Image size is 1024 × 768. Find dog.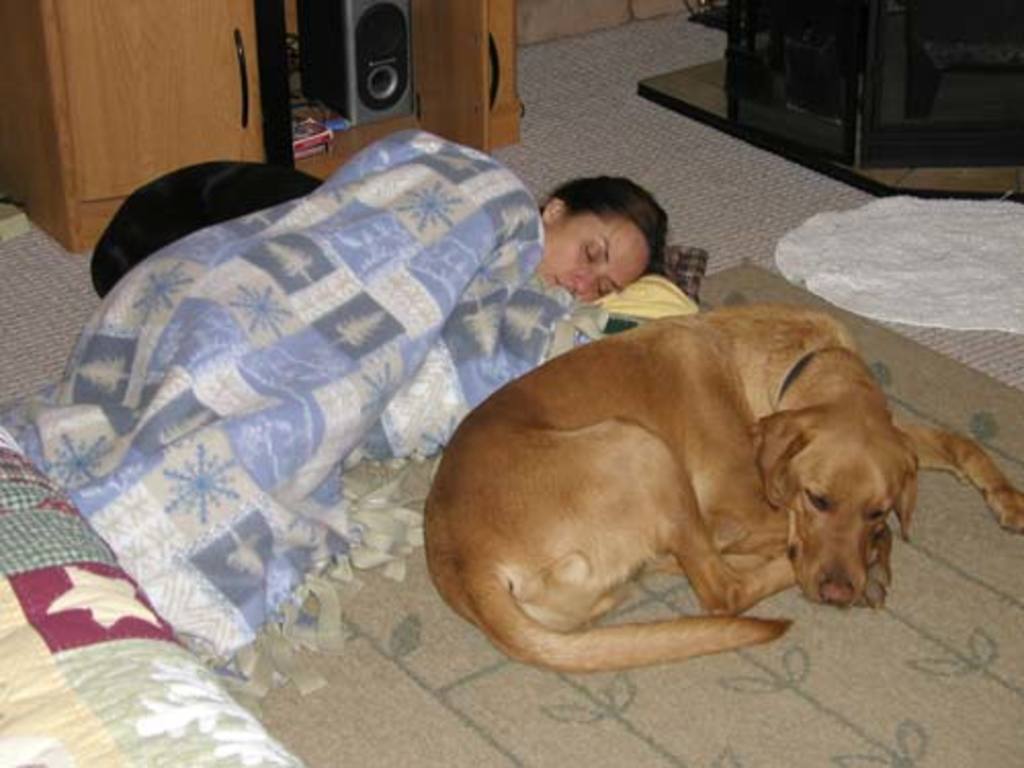
[left=416, top=299, right=1022, bottom=672].
